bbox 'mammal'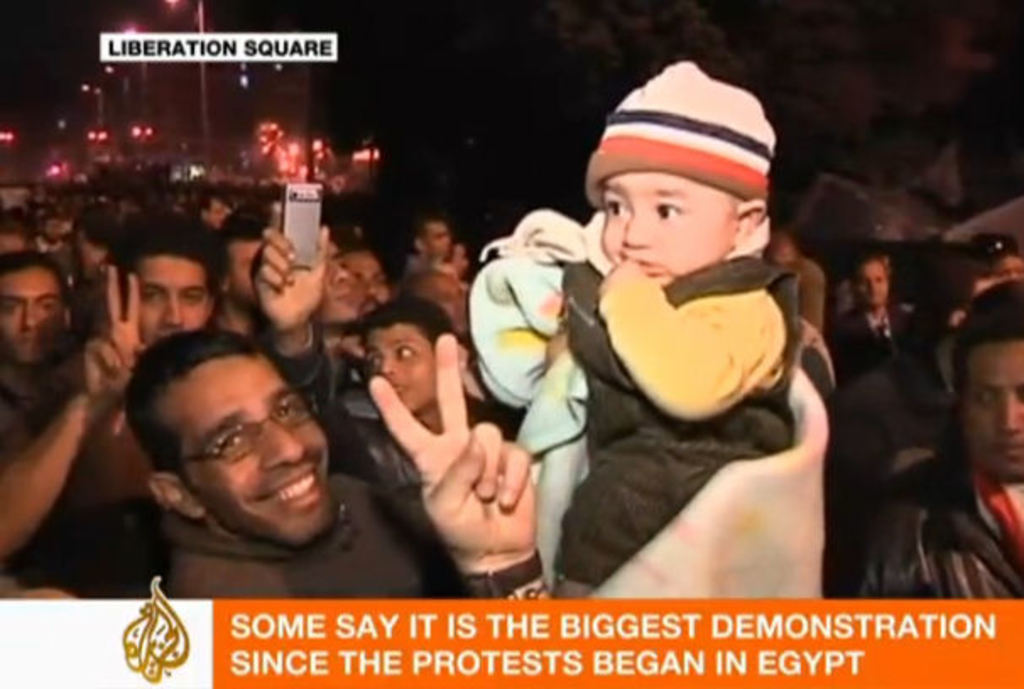
<region>191, 196, 240, 240</region>
